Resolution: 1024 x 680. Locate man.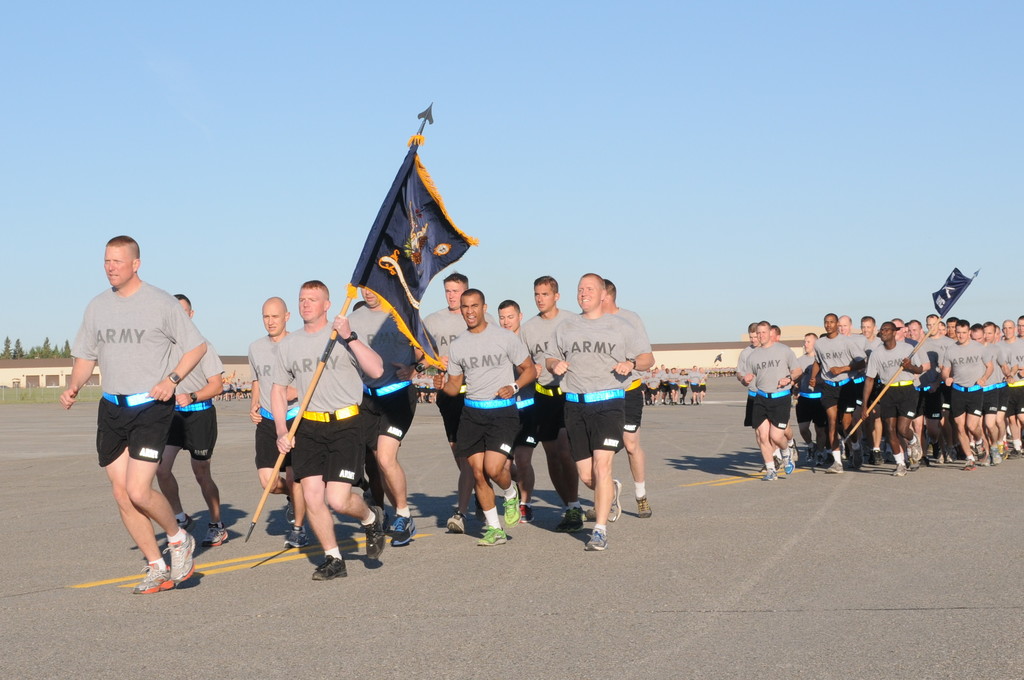
{"x1": 489, "y1": 299, "x2": 541, "y2": 526}.
